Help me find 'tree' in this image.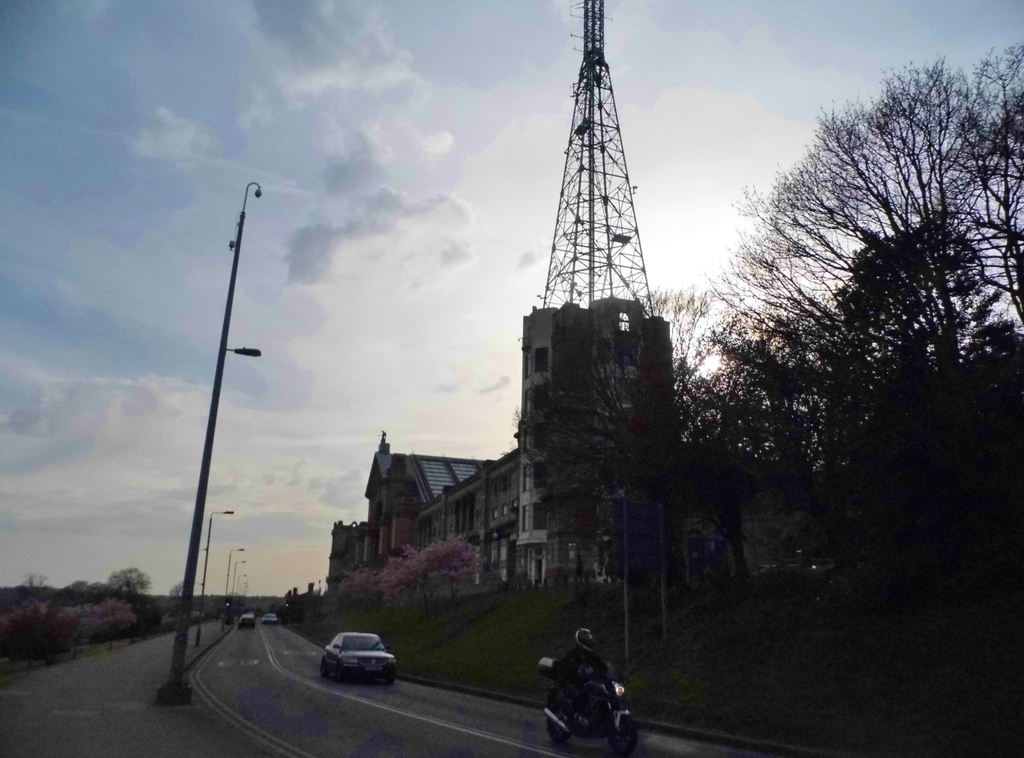
Found it: {"x1": 0, "y1": 593, "x2": 80, "y2": 658}.
